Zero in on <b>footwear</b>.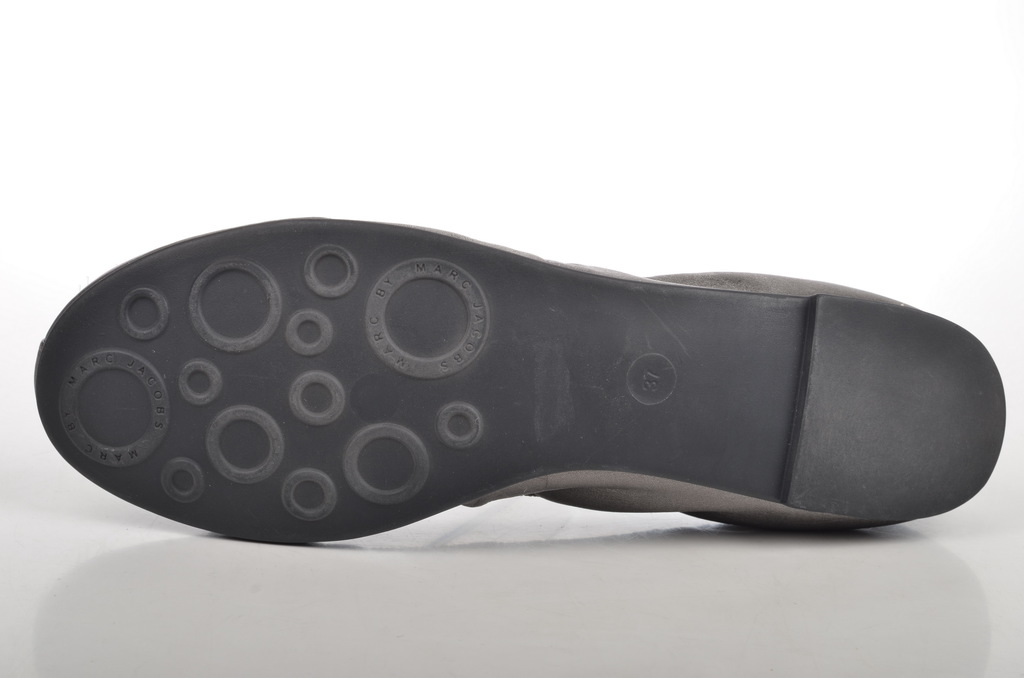
Zeroed in: x1=11, y1=220, x2=1023, y2=551.
